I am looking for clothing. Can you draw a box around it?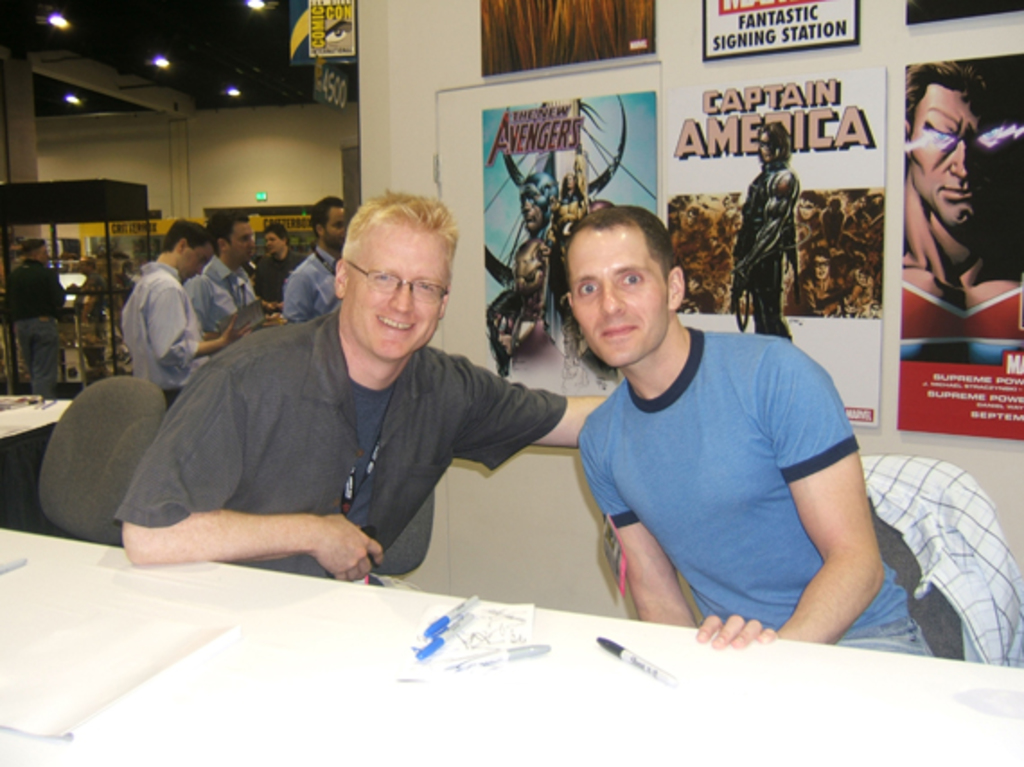
Sure, the bounding box is x1=0, y1=255, x2=49, y2=410.
